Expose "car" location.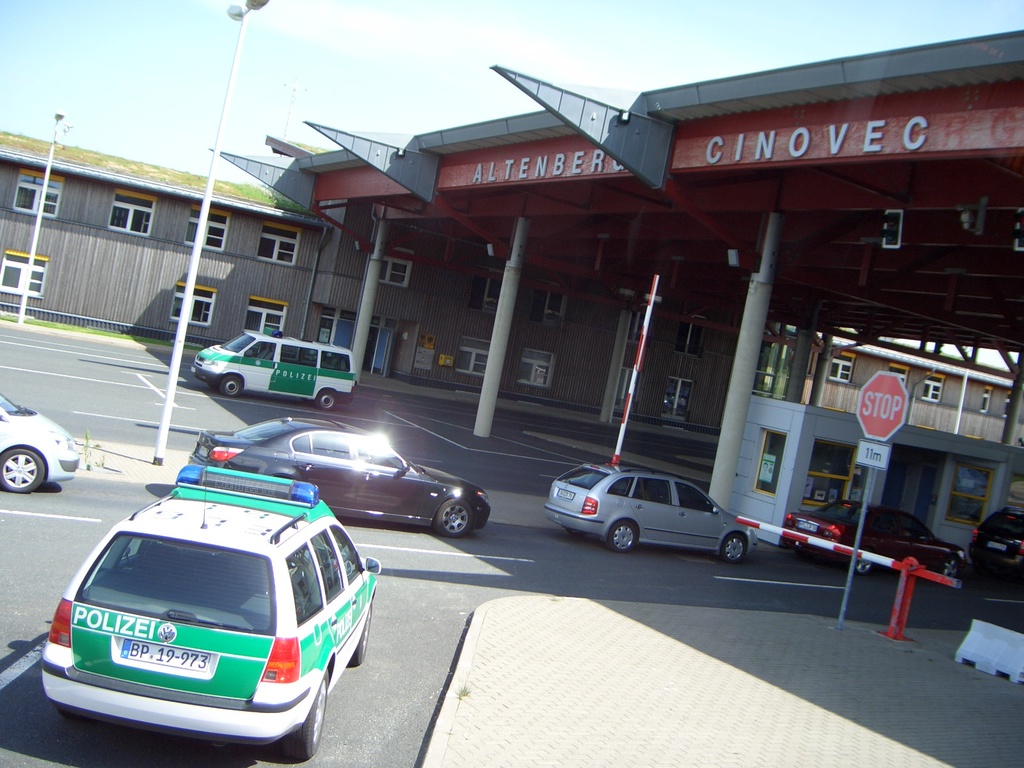
Exposed at 39/462/381/766.
